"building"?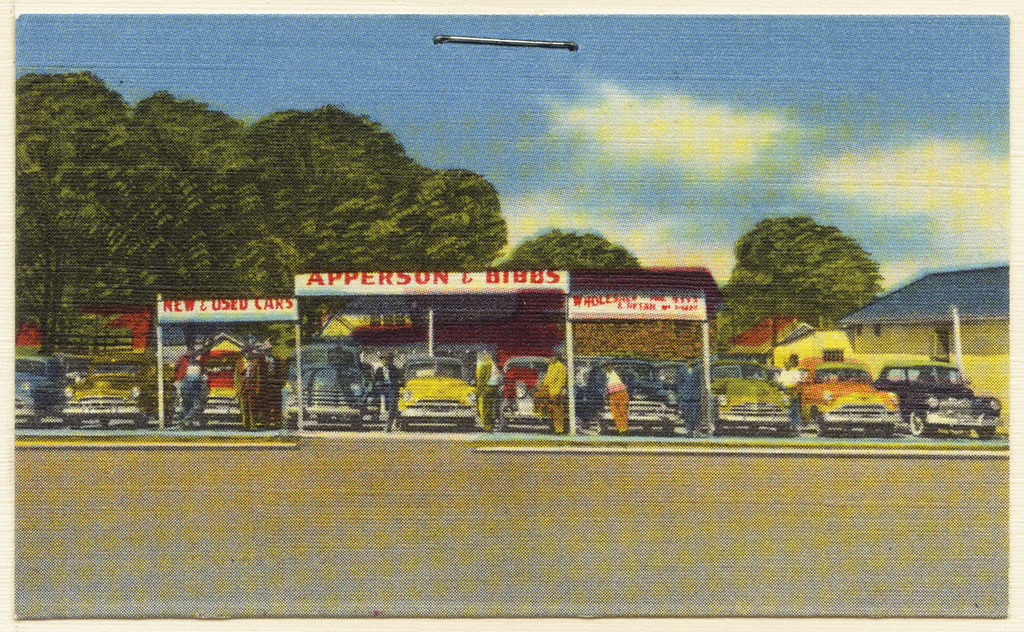
{"left": 833, "top": 258, "right": 1009, "bottom": 433}
